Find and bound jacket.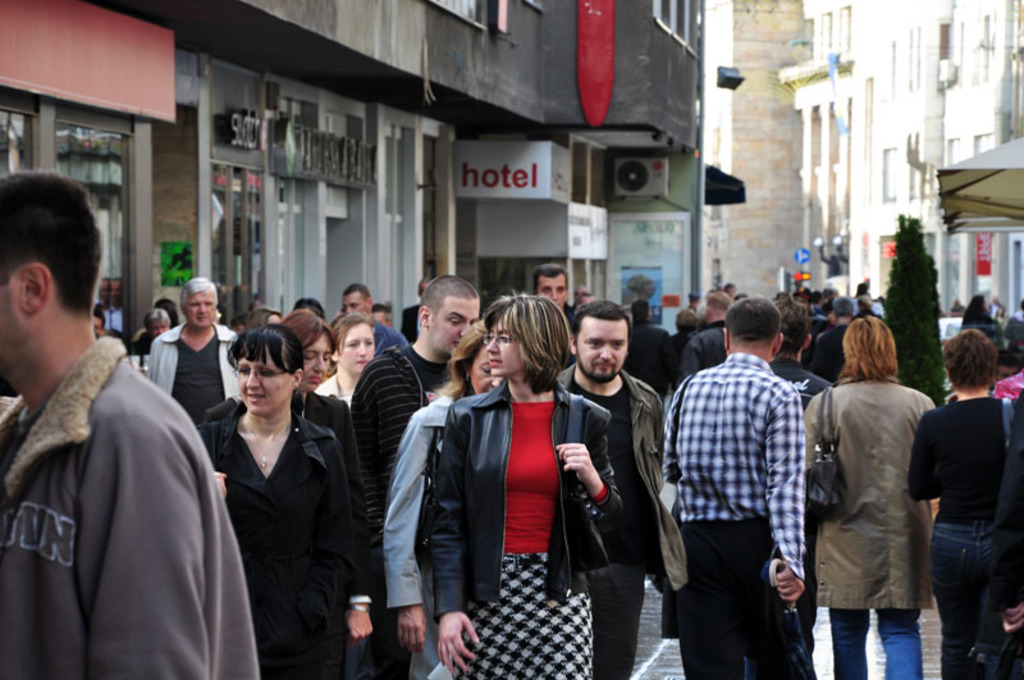
Bound: (left=141, top=314, right=246, bottom=434).
